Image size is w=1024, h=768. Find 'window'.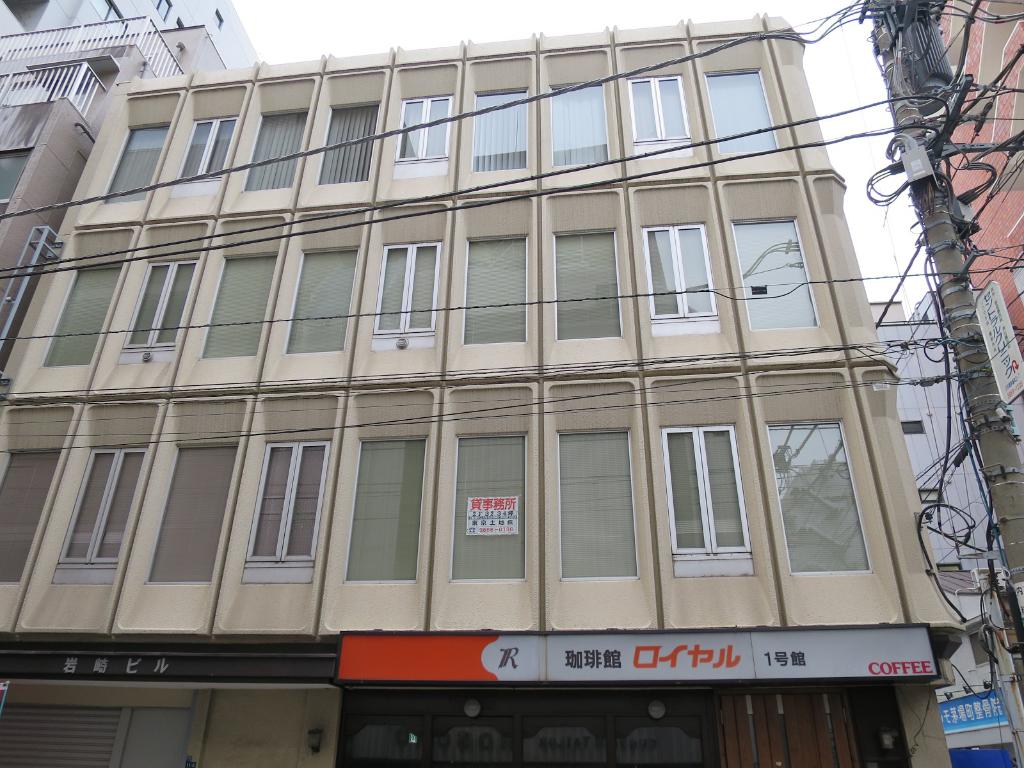
bbox=[752, 217, 794, 332].
